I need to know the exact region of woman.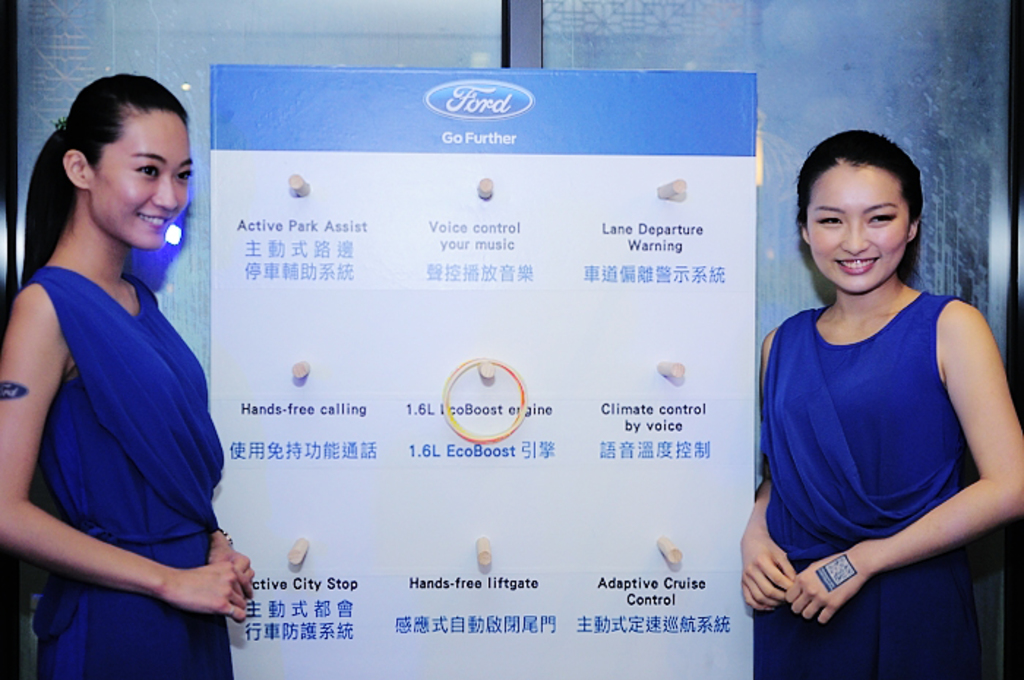
Region: rect(0, 50, 244, 679).
